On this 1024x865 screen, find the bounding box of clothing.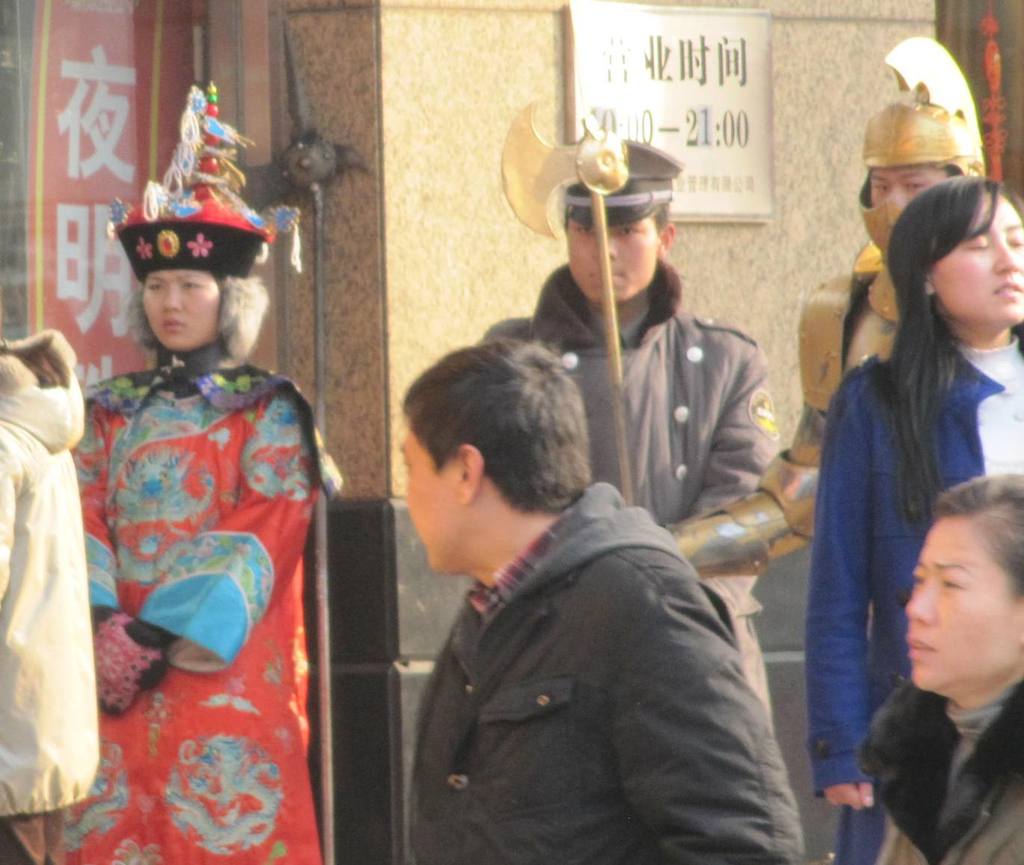
Bounding box: pyautogui.locateOnScreen(815, 330, 1023, 864).
